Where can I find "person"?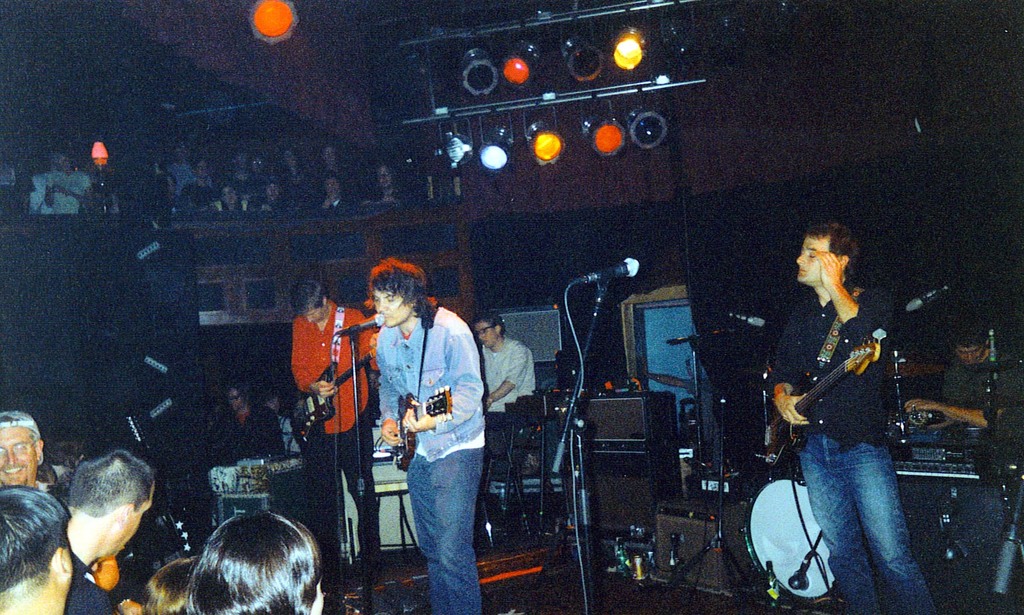
You can find it at locate(186, 507, 334, 614).
